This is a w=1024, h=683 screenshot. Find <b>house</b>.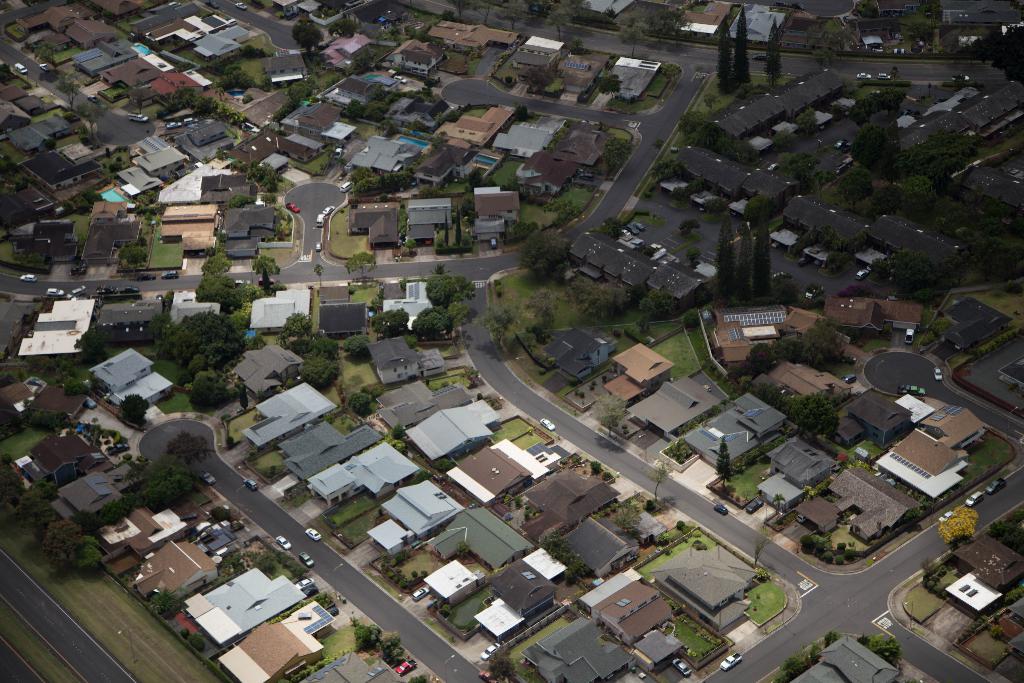
Bounding box: left=932, top=516, right=1023, bottom=587.
